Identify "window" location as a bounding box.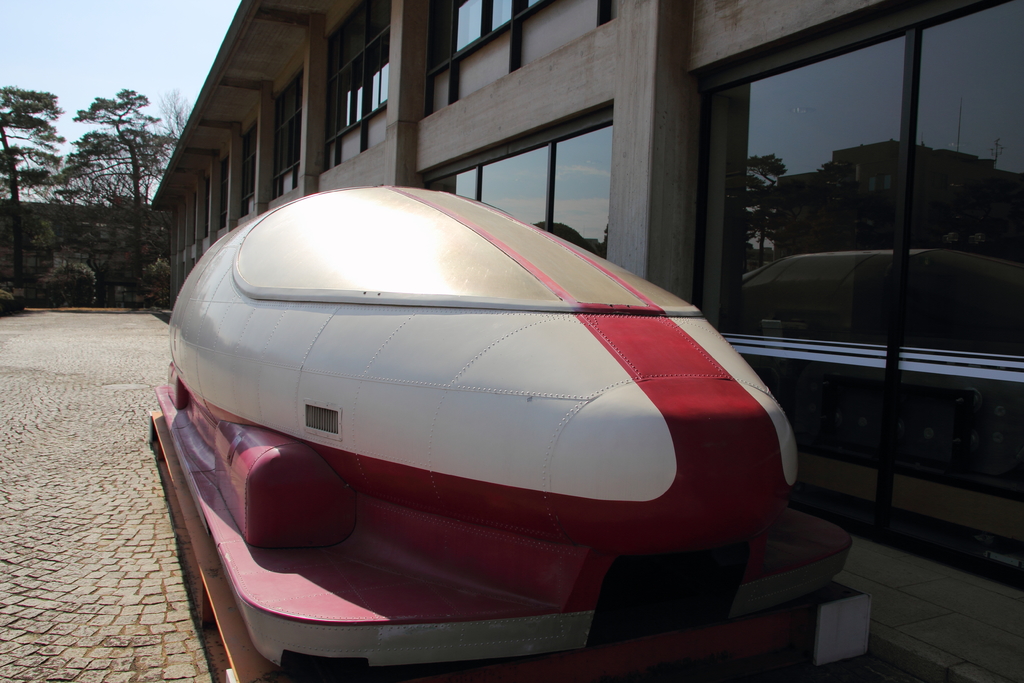
(417,107,612,265).
